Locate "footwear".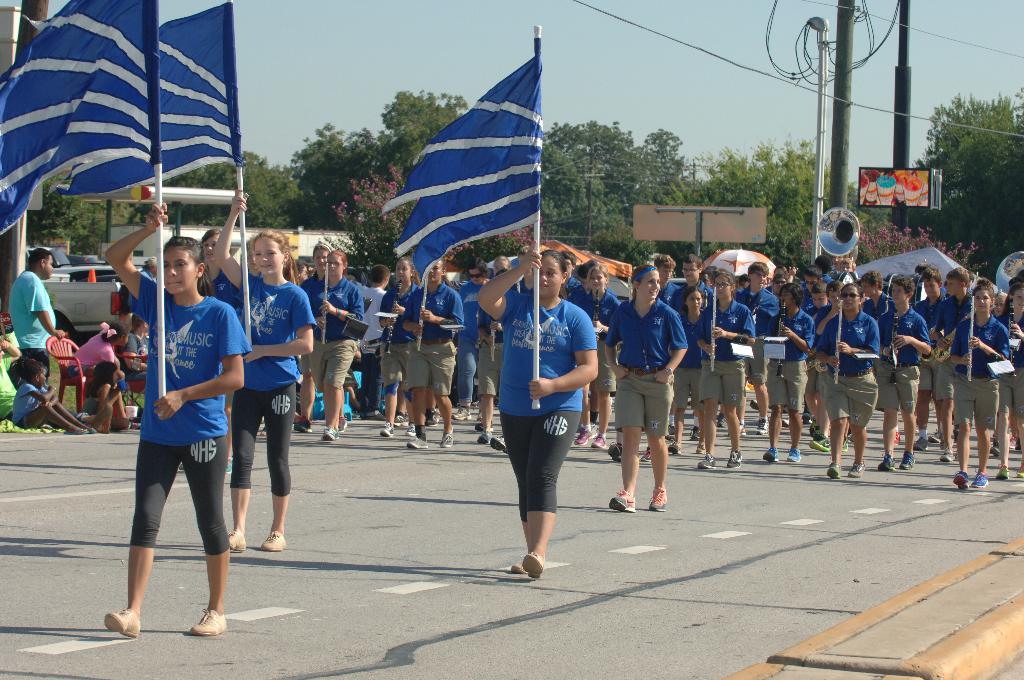
Bounding box: bbox(83, 424, 96, 435).
